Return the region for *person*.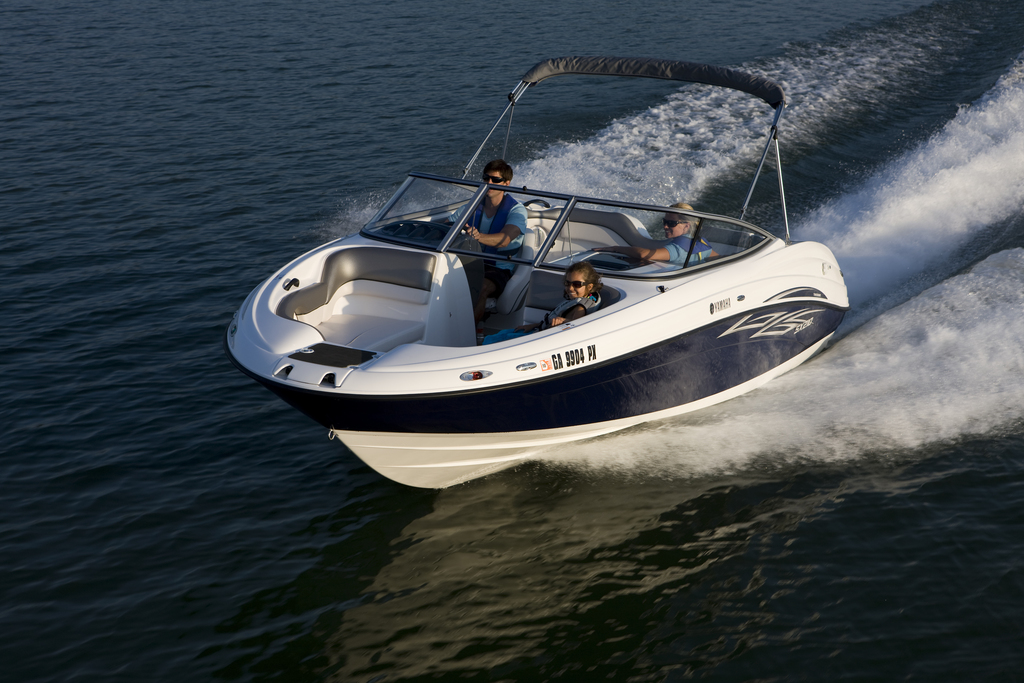
607/197/721/268.
